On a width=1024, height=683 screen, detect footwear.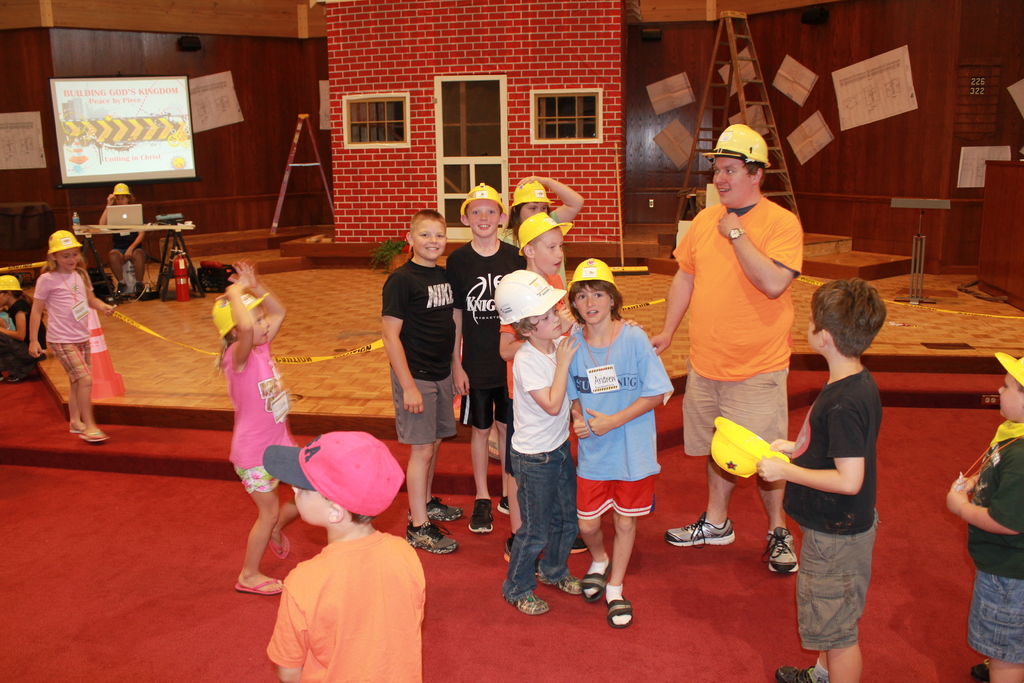
[left=467, top=497, right=493, bottom=531].
